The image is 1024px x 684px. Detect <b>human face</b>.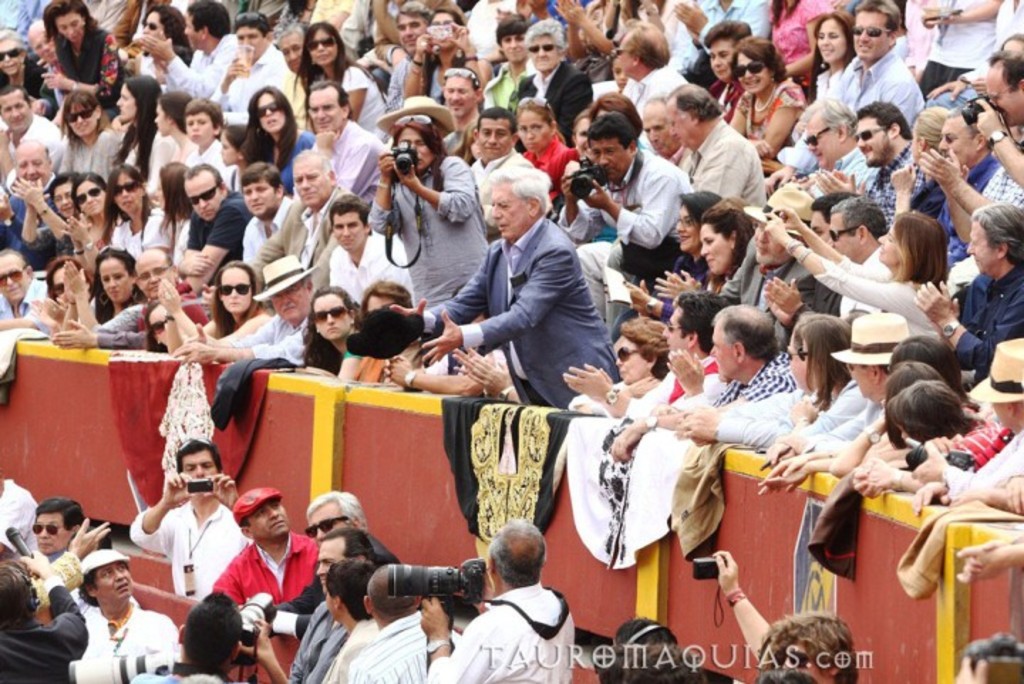
Detection: (852,119,890,159).
